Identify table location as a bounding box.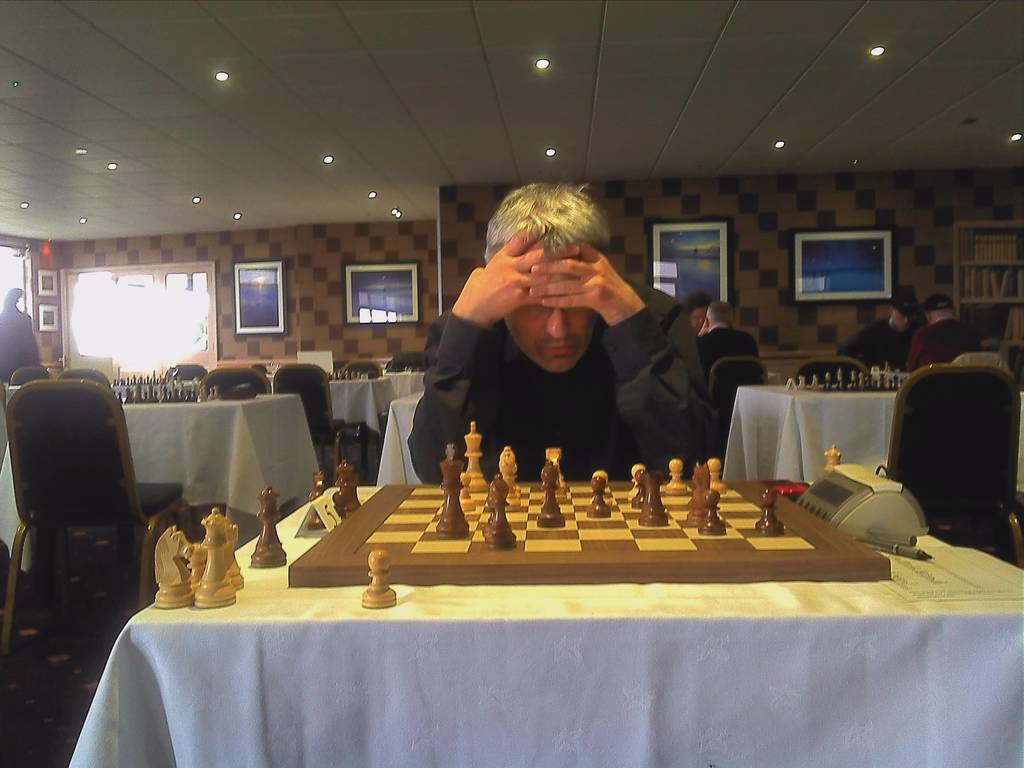
select_region(0, 396, 327, 574).
